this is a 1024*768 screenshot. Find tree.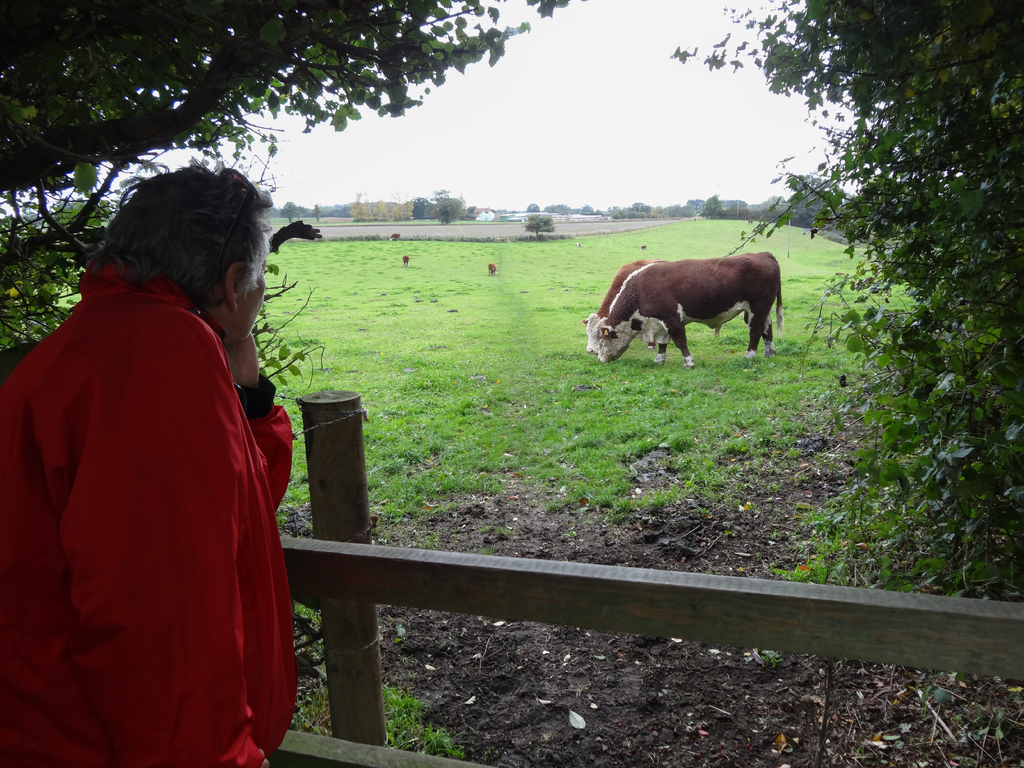
Bounding box: [left=672, top=0, right=1023, bottom=554].
